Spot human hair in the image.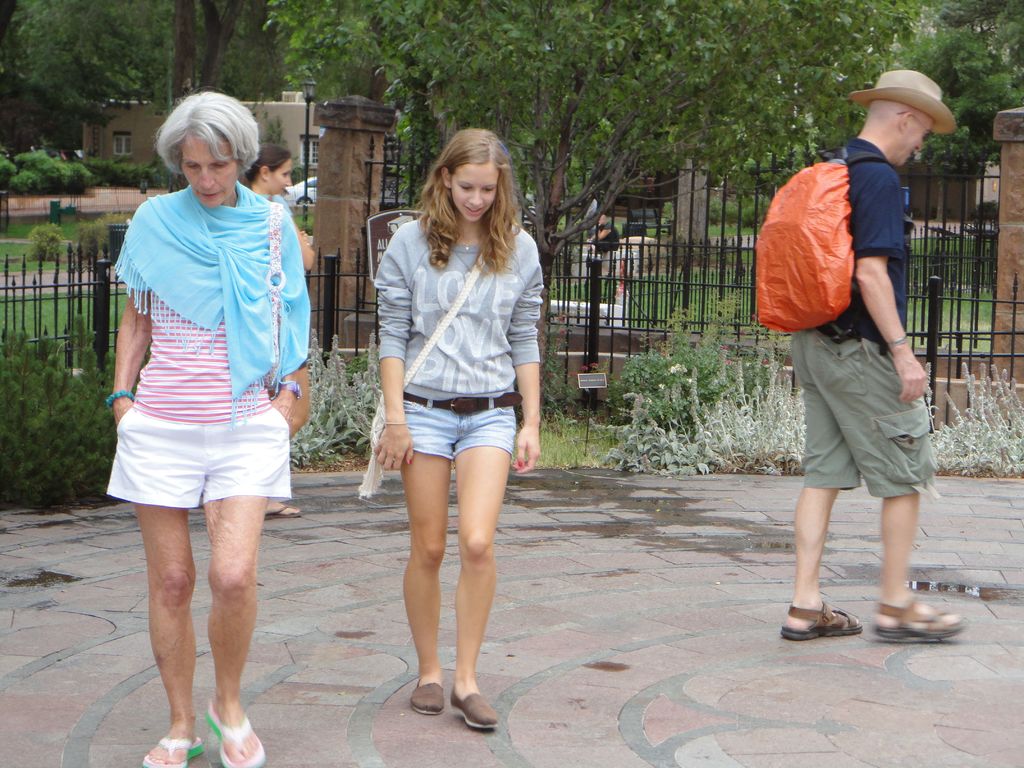
human hair found at {"x1": 410, "y1": 127, "x2": 521, "y2": 248}.
